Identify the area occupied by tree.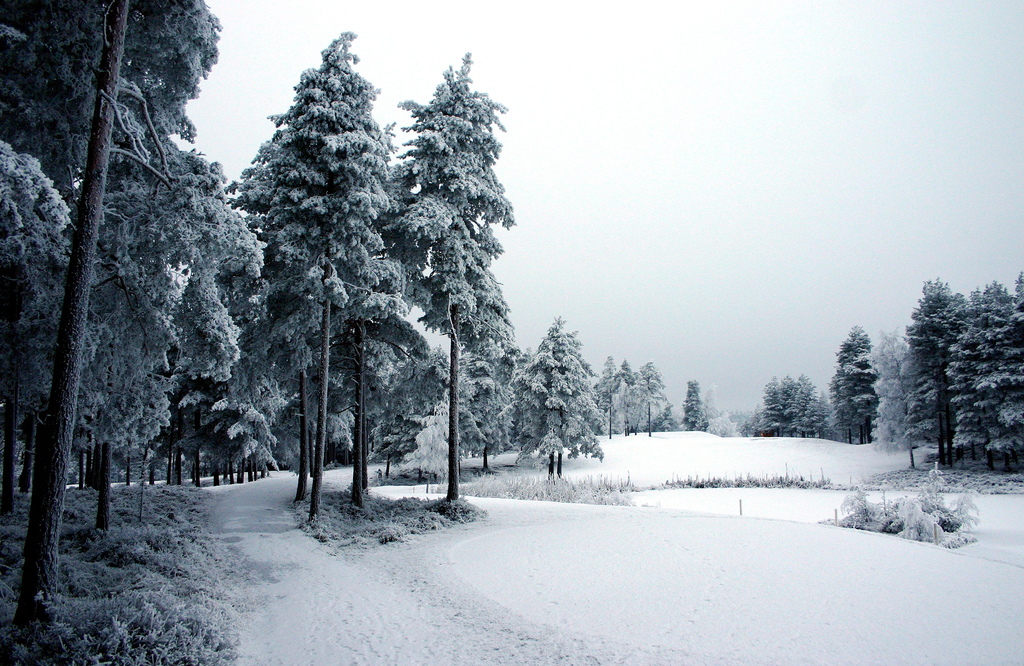
Area: box=[596, 354, 671, 437].
